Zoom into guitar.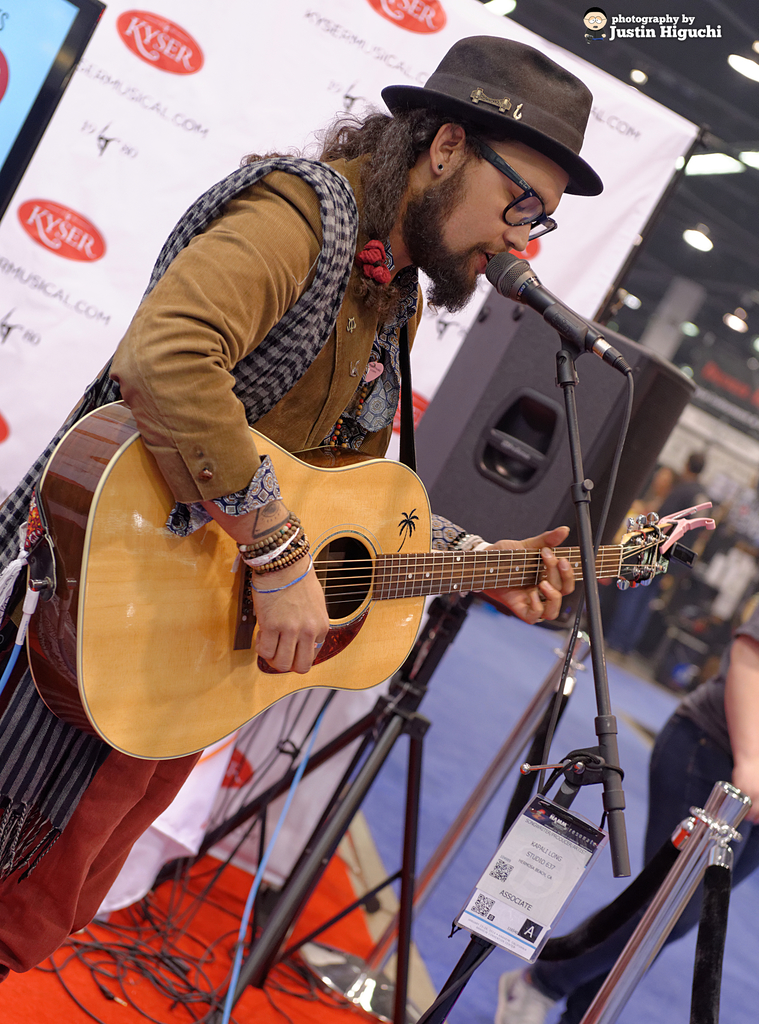
Zoom target: (79,442,724,743).
